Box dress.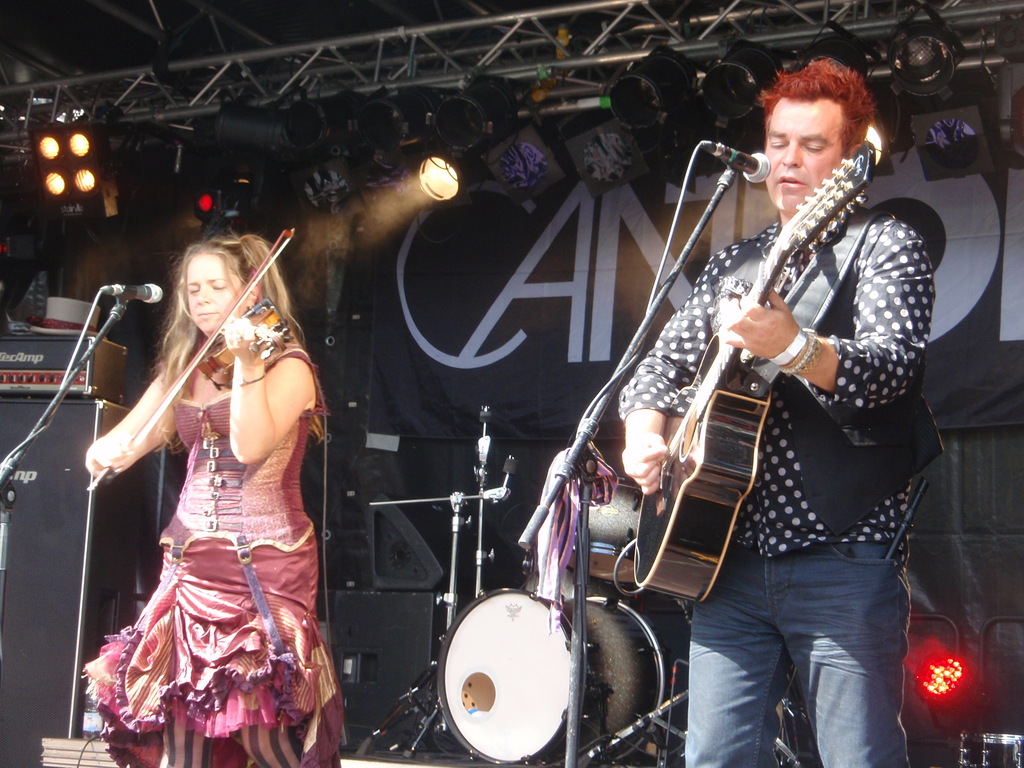
crop(81, 347, 342, 767).
